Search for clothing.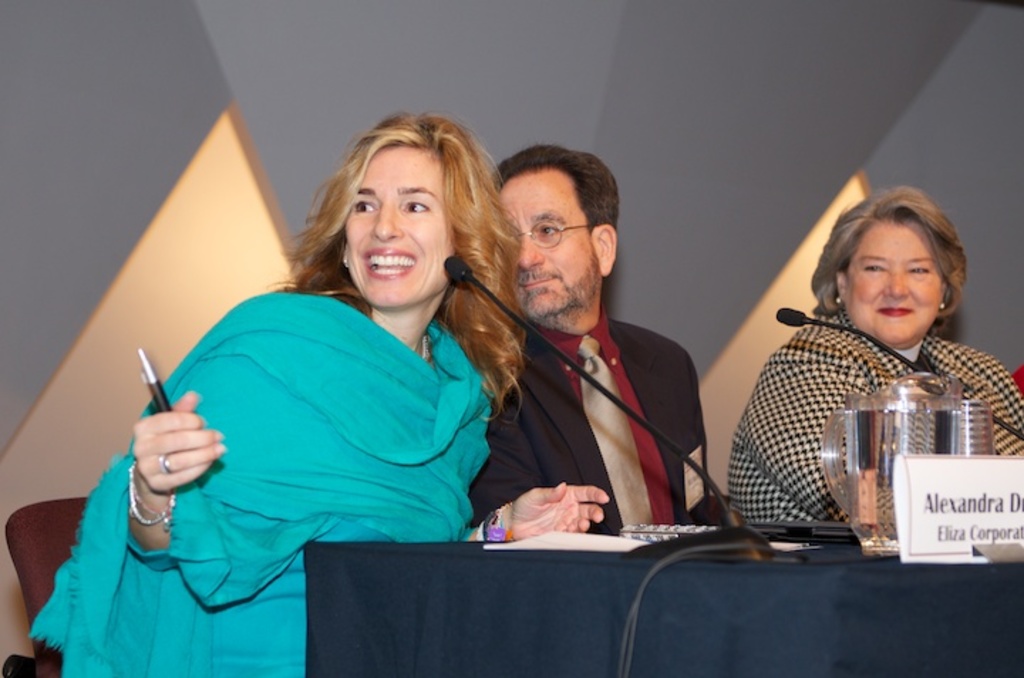
Found at 465, 298, 700, 537.
